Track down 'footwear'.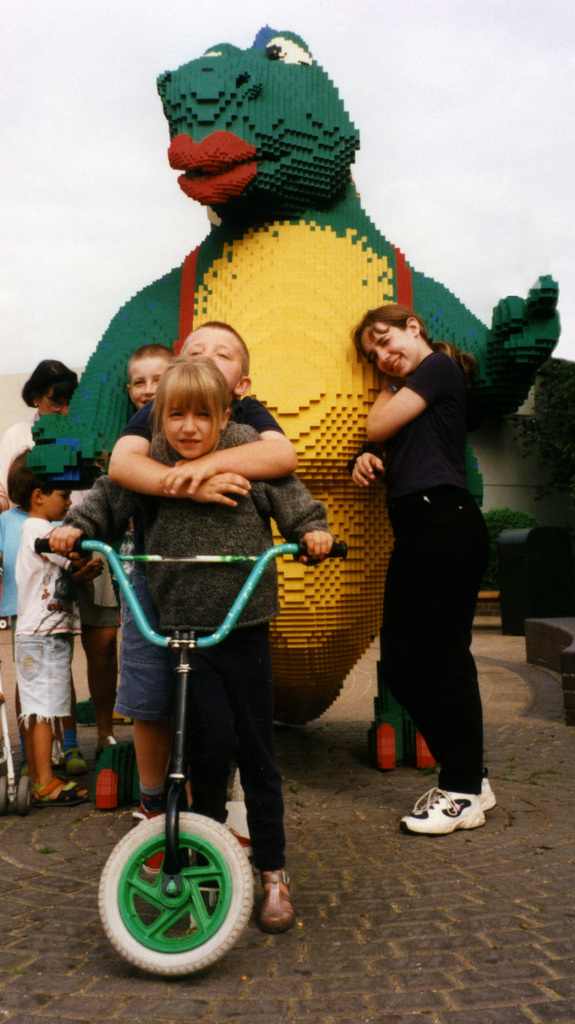
Tracked to (left=467, top=774, right=500, bottom=819).
